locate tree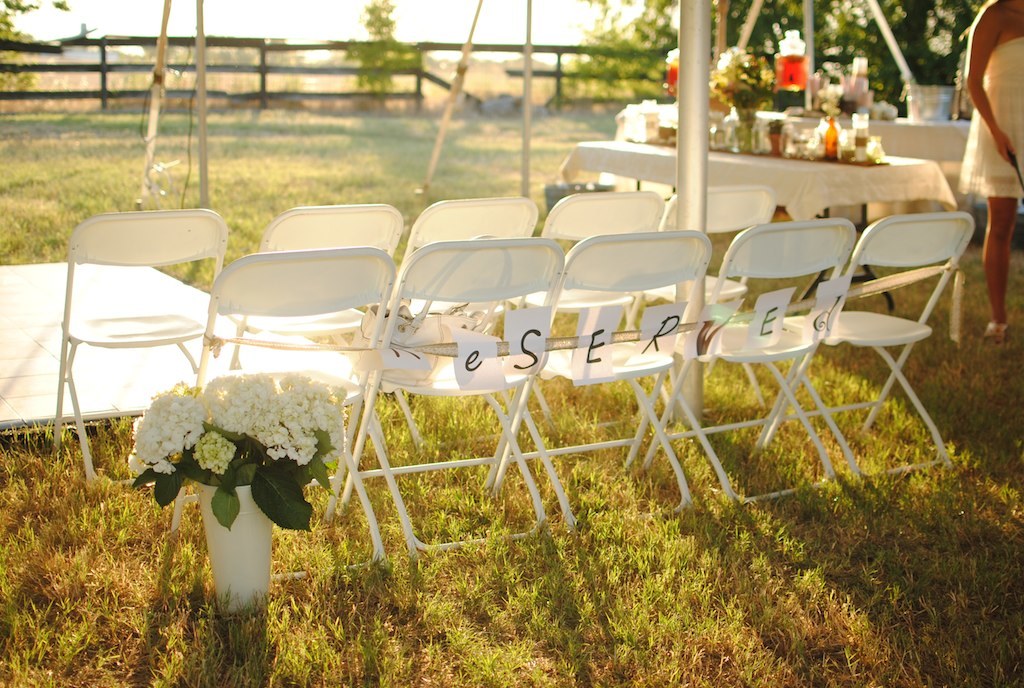
left=554, top=0, right=679, bottom=109
